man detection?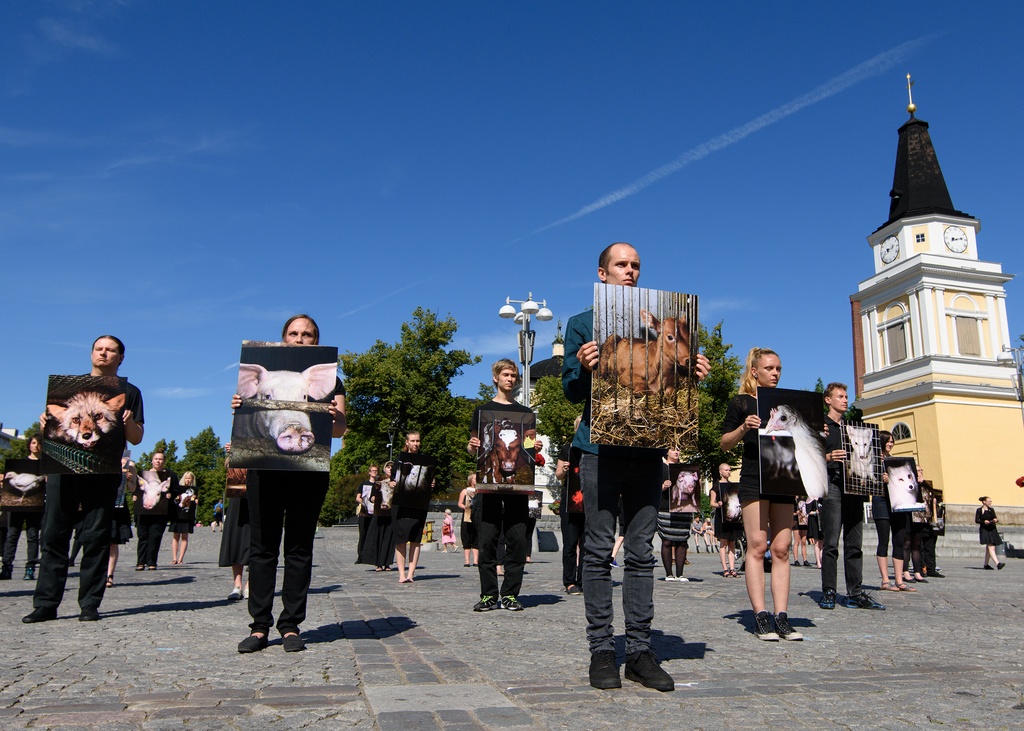
Rect(561, 241, 709, 698)
